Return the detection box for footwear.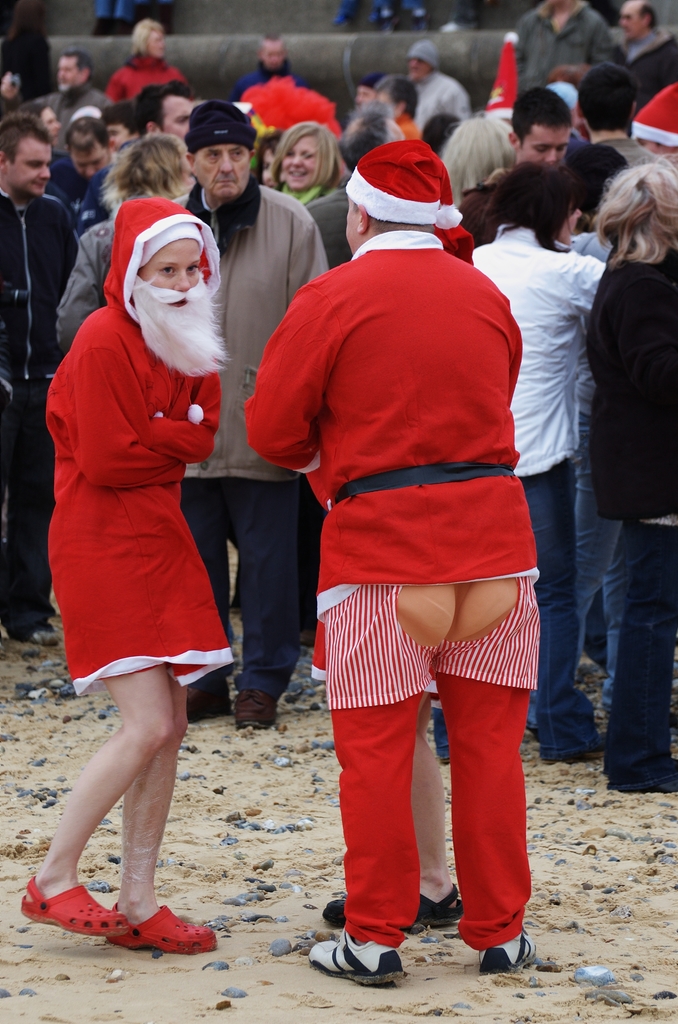
box=[183, 677, 241, 723].
